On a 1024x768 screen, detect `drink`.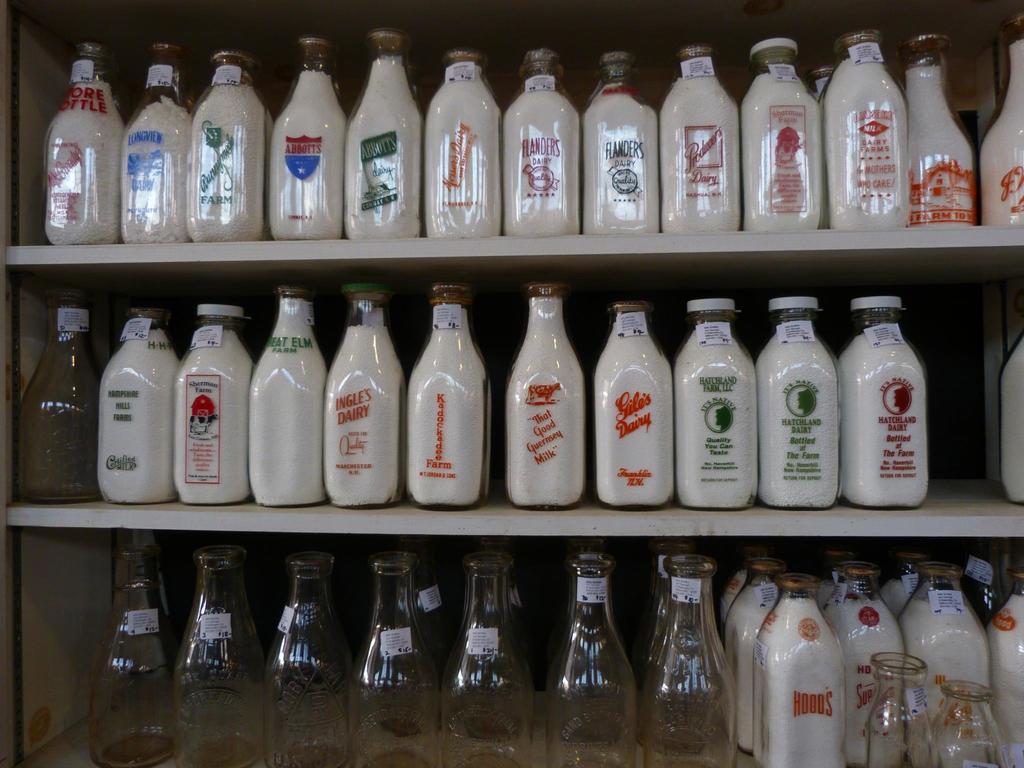
411:284:492:508.
